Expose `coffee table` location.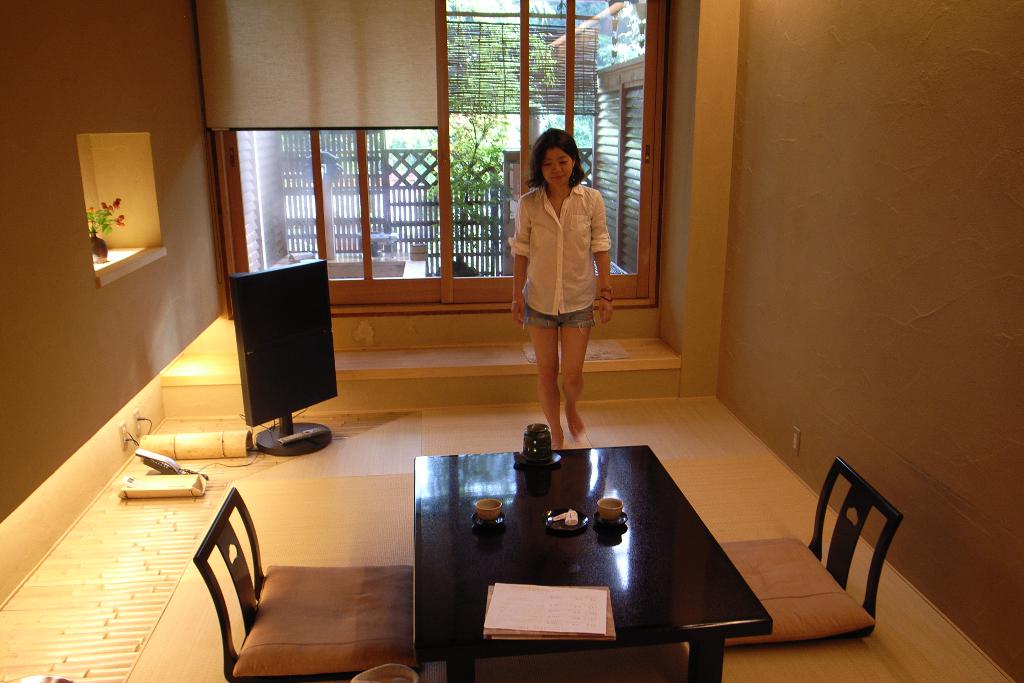
Exposed at 406 424 851 666.
